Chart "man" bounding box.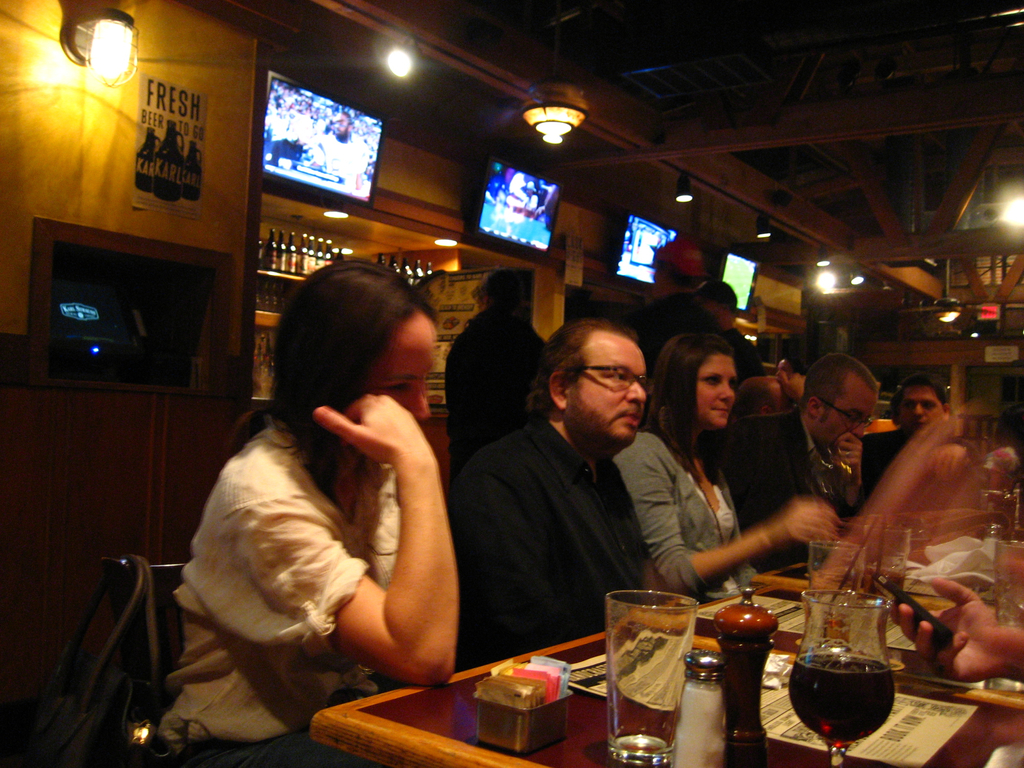
Charted: 452:316:655:641.
